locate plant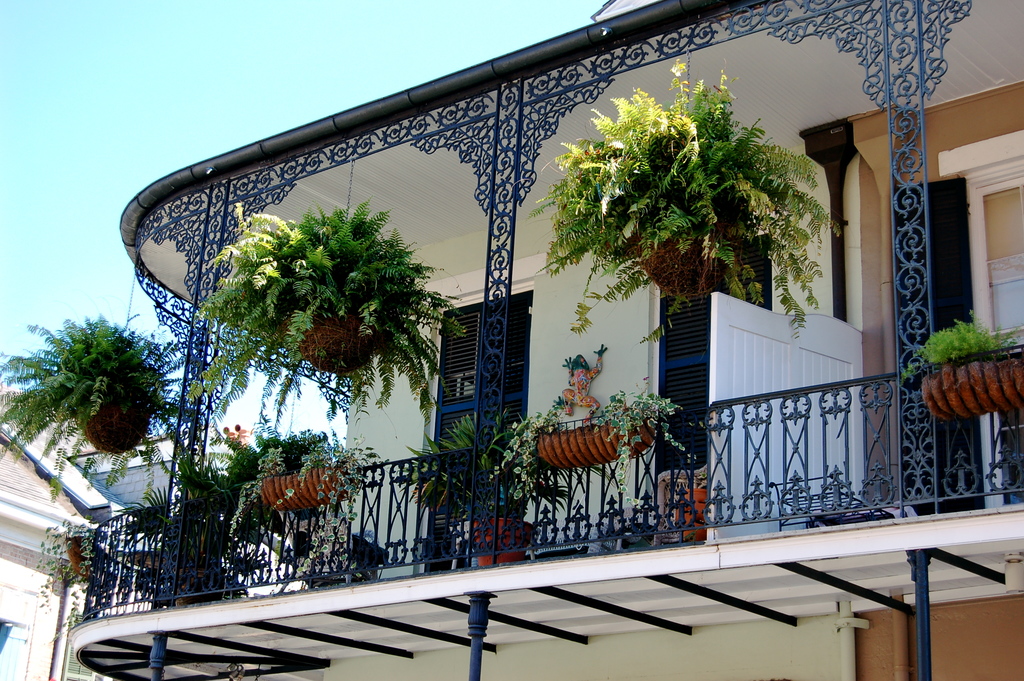
detection(522, 56, 844, 334)
